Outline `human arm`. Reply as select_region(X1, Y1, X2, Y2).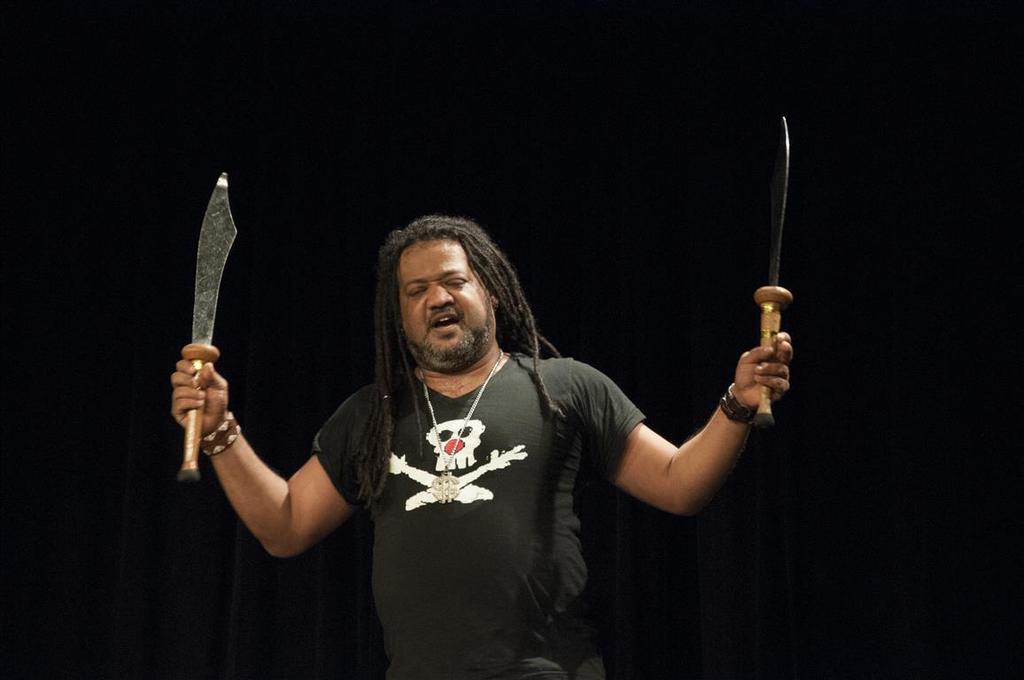
select_region(167, 353, 387, 562).
